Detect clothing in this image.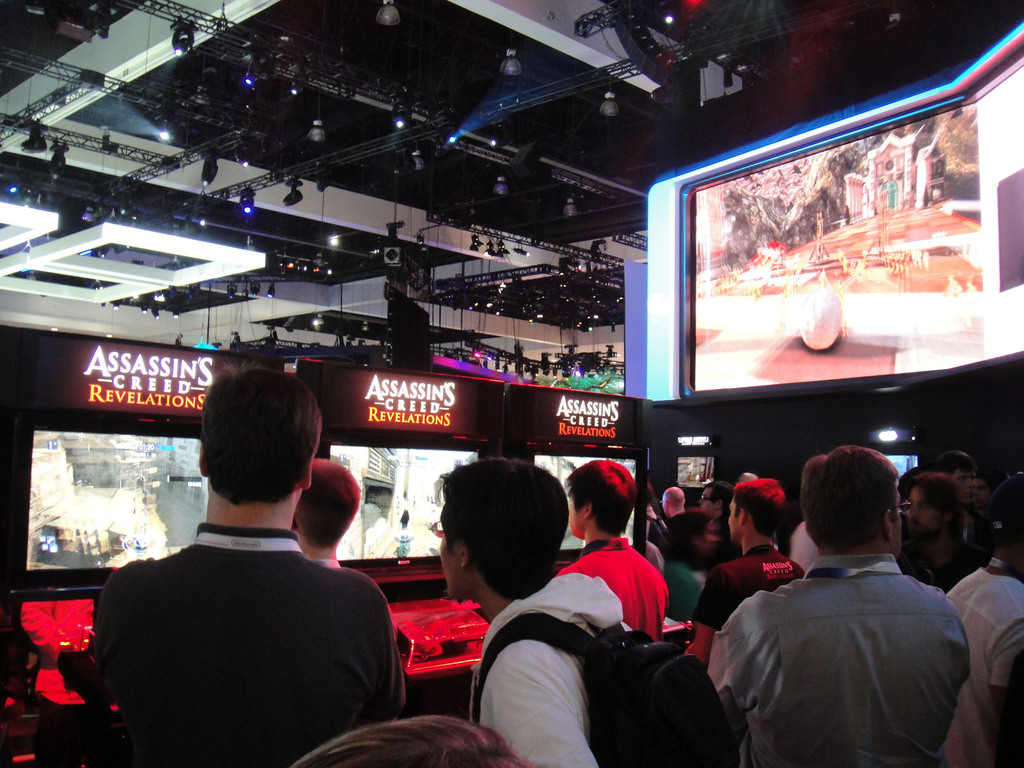
Detection: crop(689, 546, 807, 639).
